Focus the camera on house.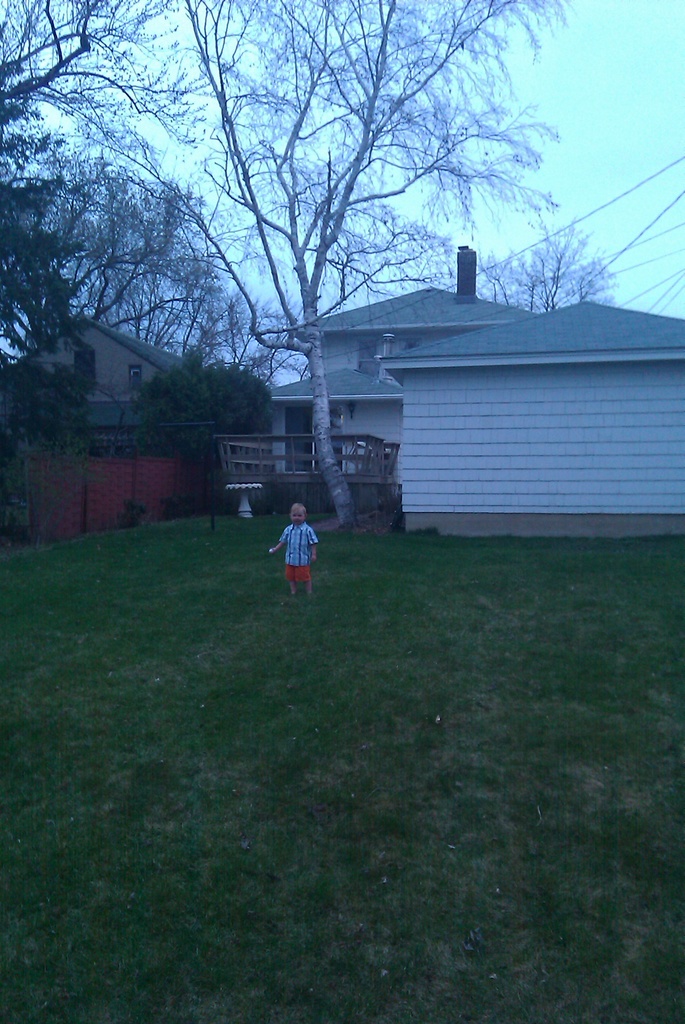
Focus region: 381:297:684:541.
